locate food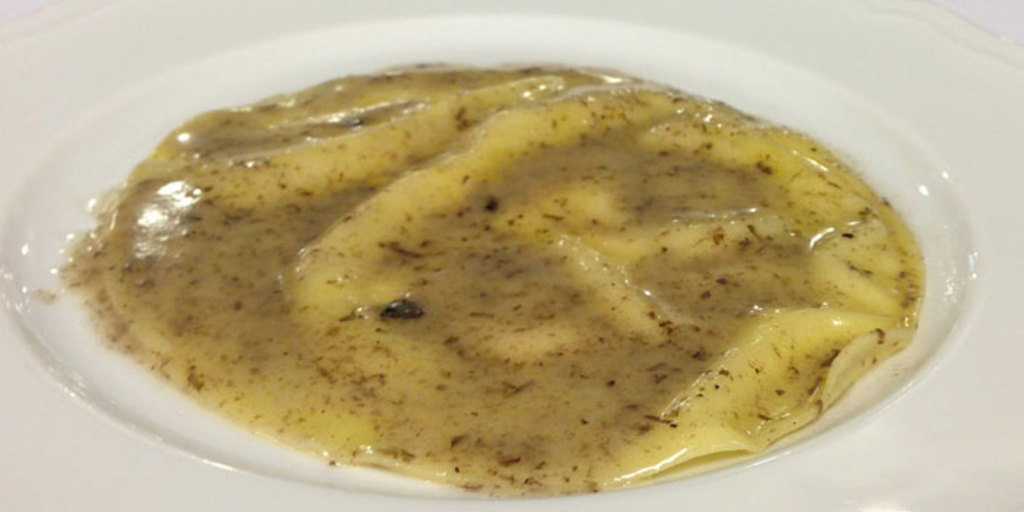
73:51:953:494
